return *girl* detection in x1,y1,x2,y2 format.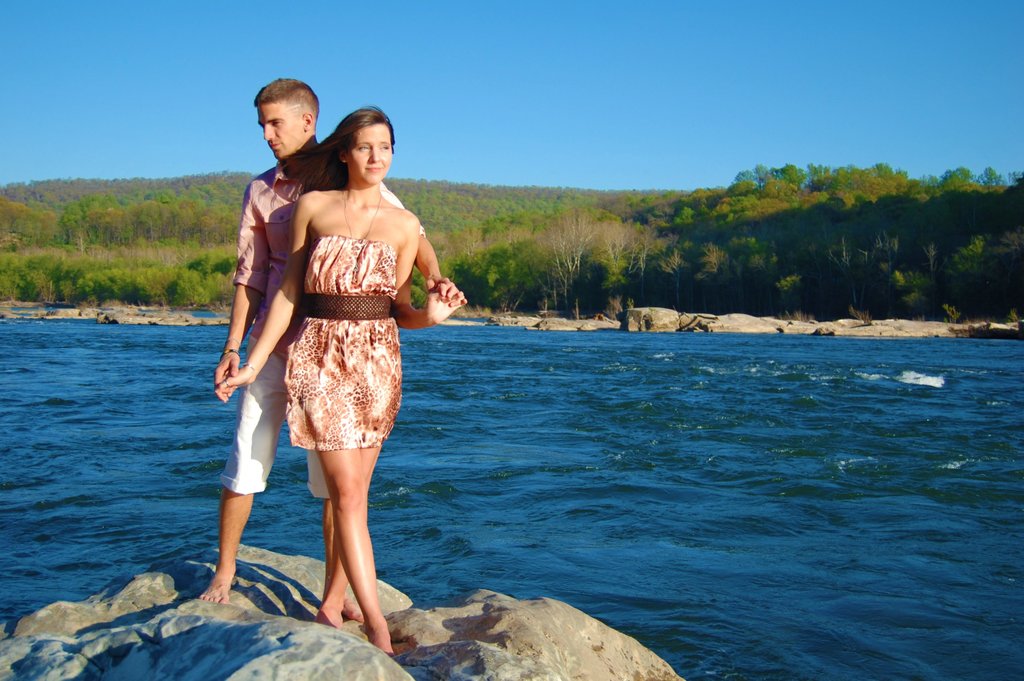
215,100,469,656.
